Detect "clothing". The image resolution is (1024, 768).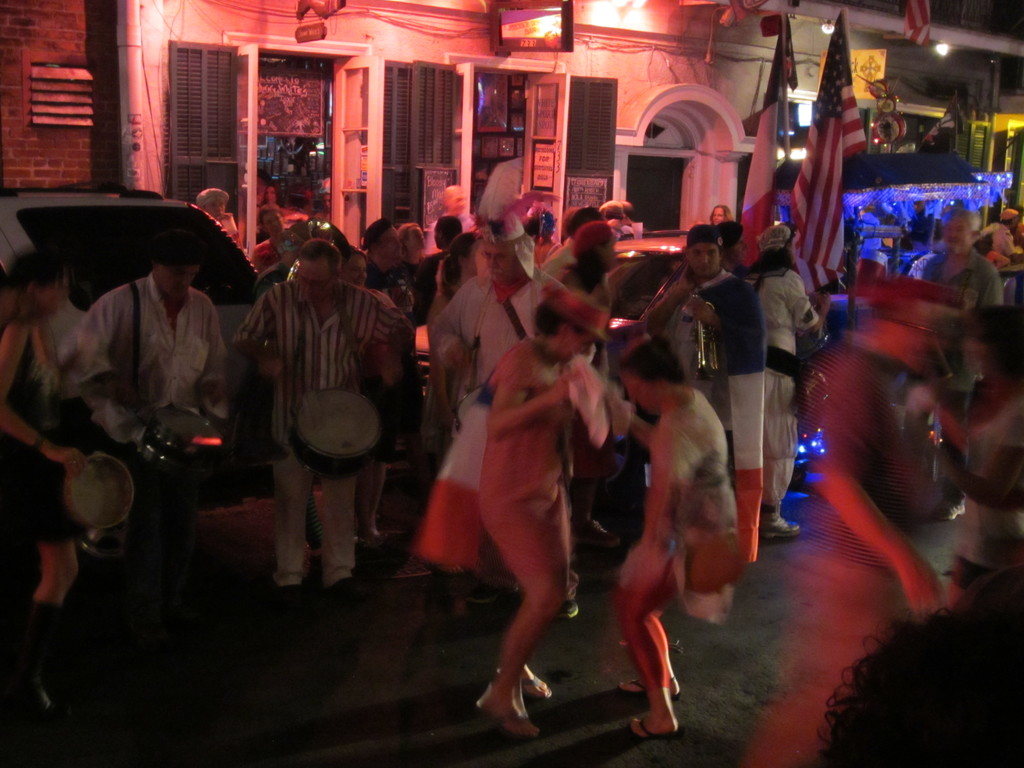
locate(249, 244, 276, 266).
